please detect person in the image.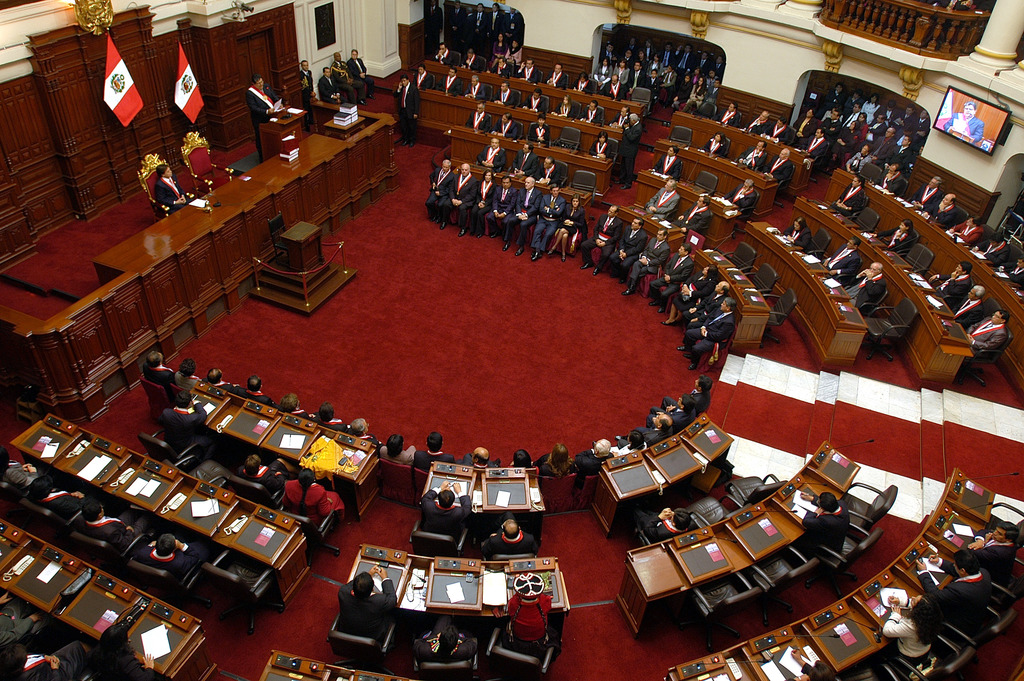
Rect(639, 395, 706, 426).
